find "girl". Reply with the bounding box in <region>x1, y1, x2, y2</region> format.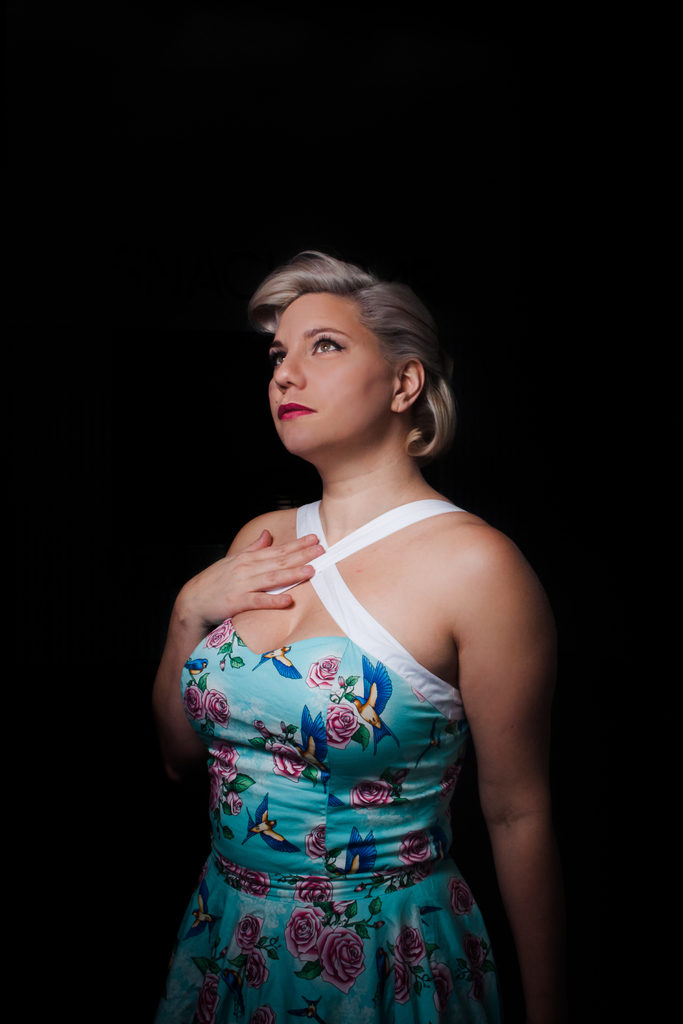
<region>149, 252, 569, 1023</region>.
